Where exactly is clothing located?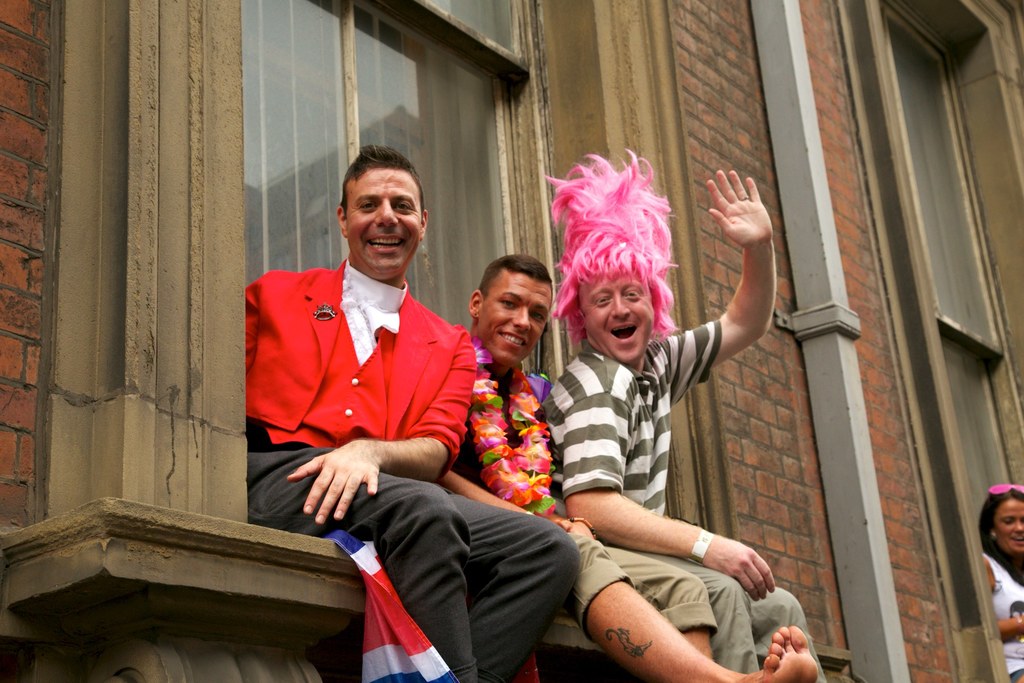
Its bounding box is crop(242, 239, 488, 585).
